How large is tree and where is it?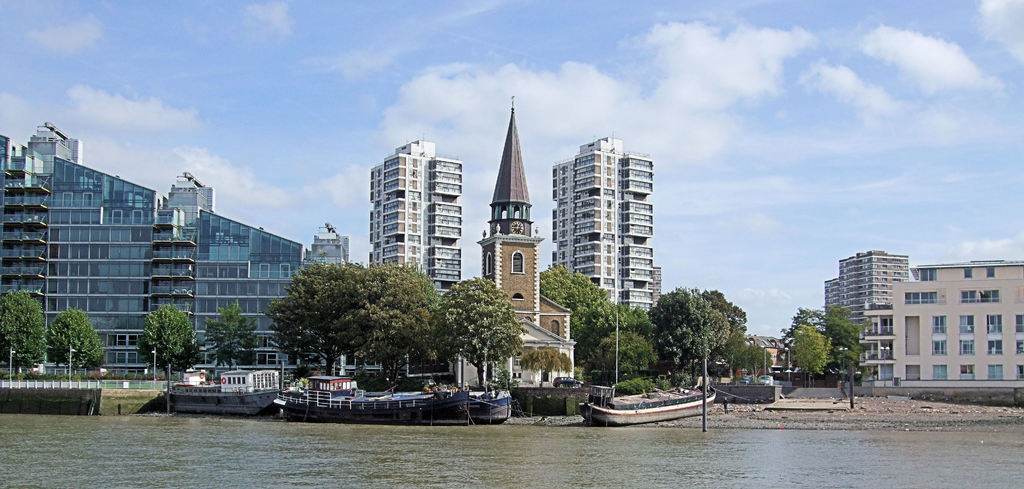
Bounding box: {"left": 640, "top": 284, "right": 735, "bottom": 373}.
